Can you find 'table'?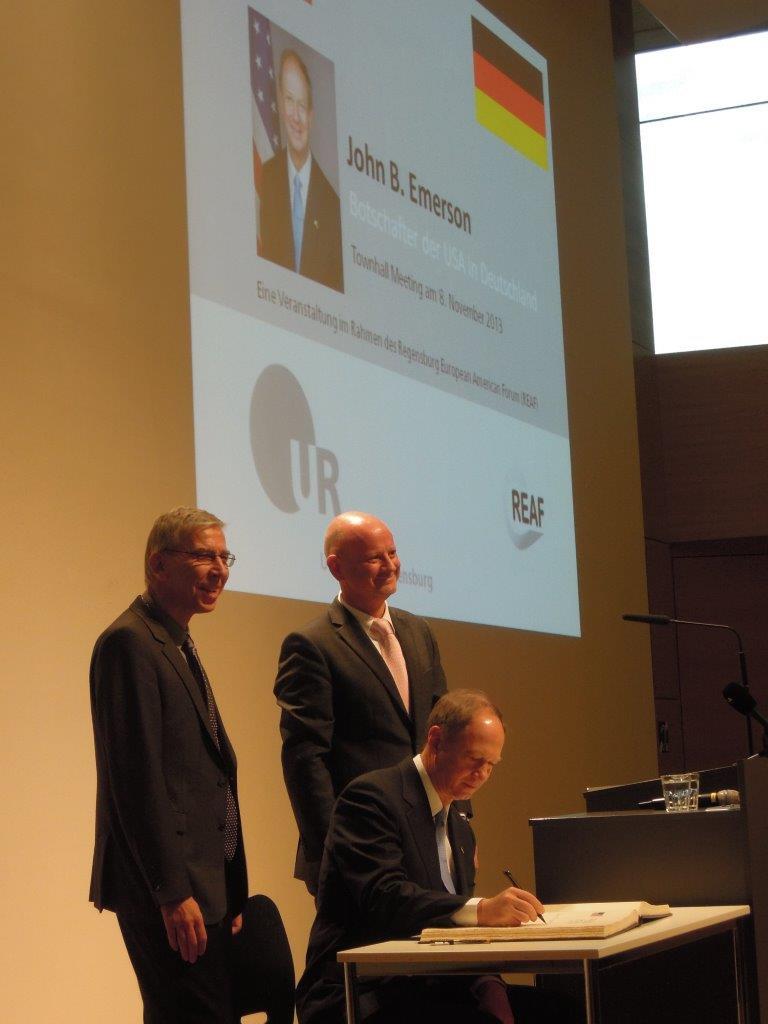
Yes, bounding box: (left=341, top=887, right=741, bottom=1016).
